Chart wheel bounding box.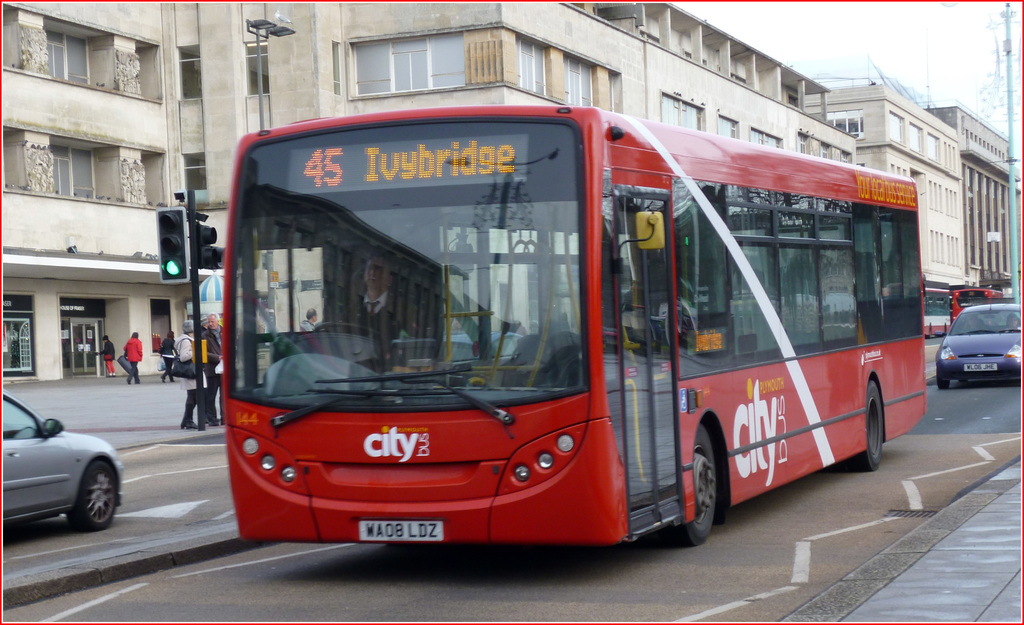
Charted: 686 431 742 541.
